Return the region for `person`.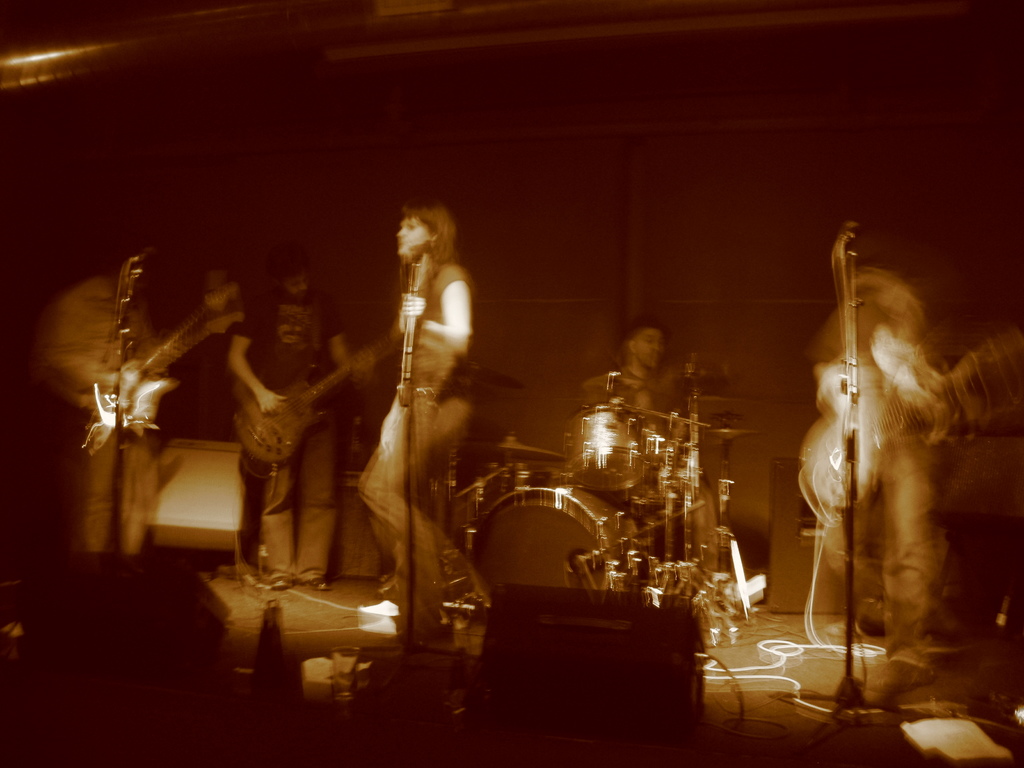
x1=27, y1=232, x2=197, y2=559.
